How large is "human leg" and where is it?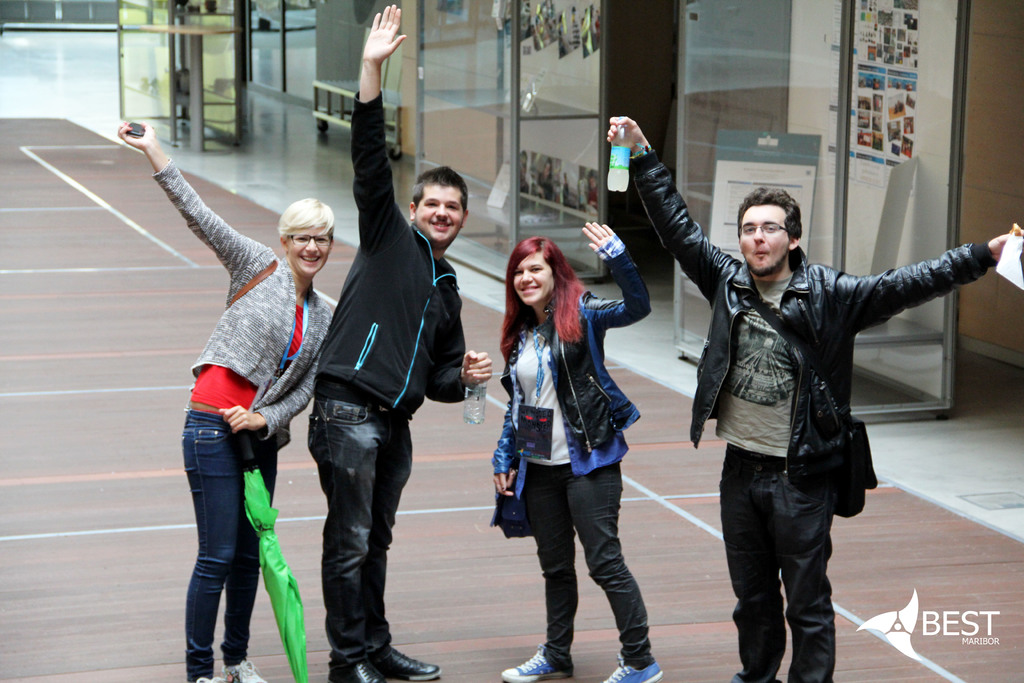
Bounding box: crop(776, 431, 836, 682).
